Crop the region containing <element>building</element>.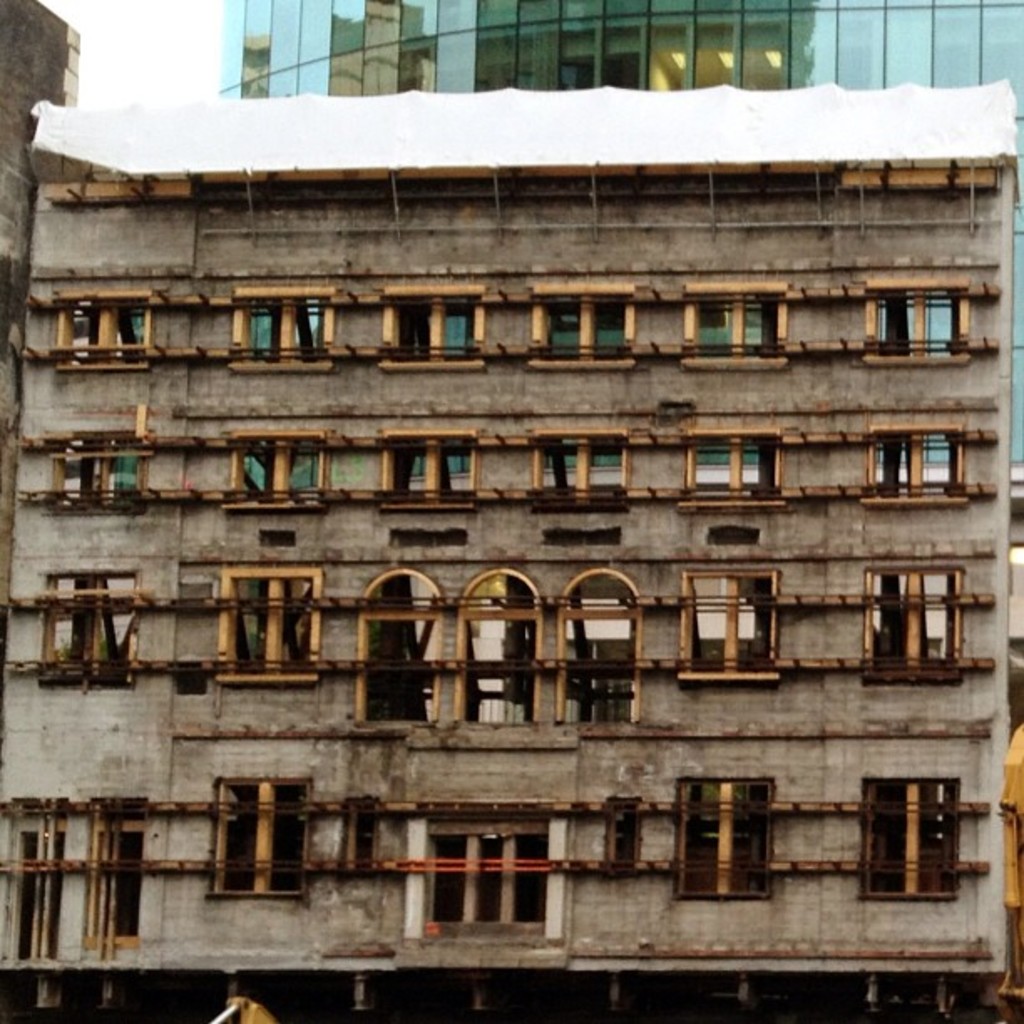
Crop region: [x1=214, y1=0, x2=1022, y2=663].
